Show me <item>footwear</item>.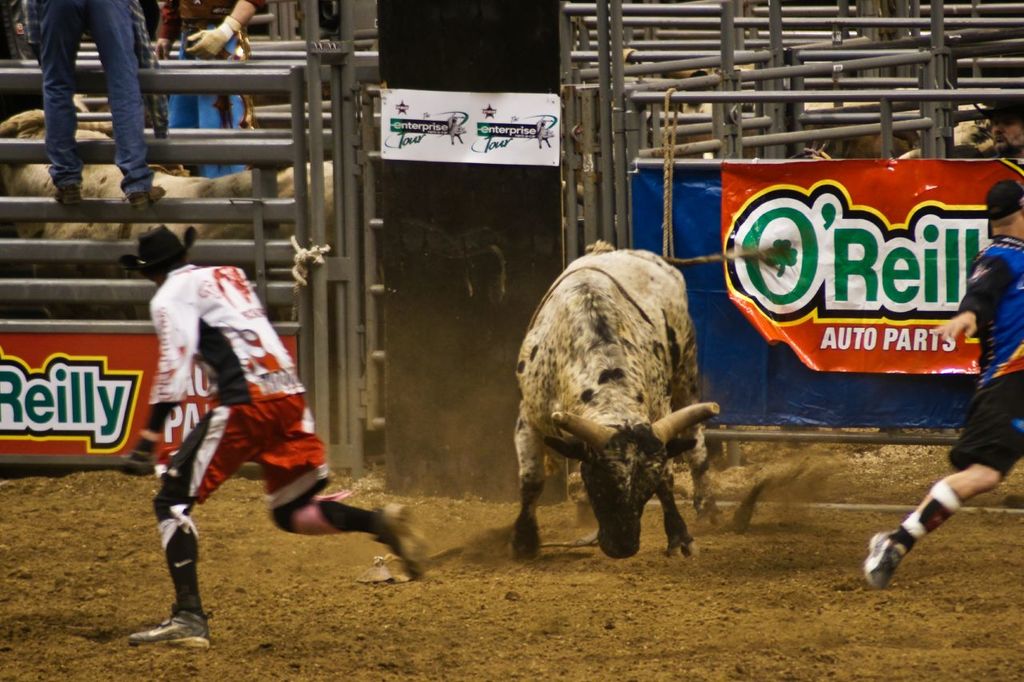
<item>footwear</item> is here: (left=864, top=525, right=902, bottom=599).
